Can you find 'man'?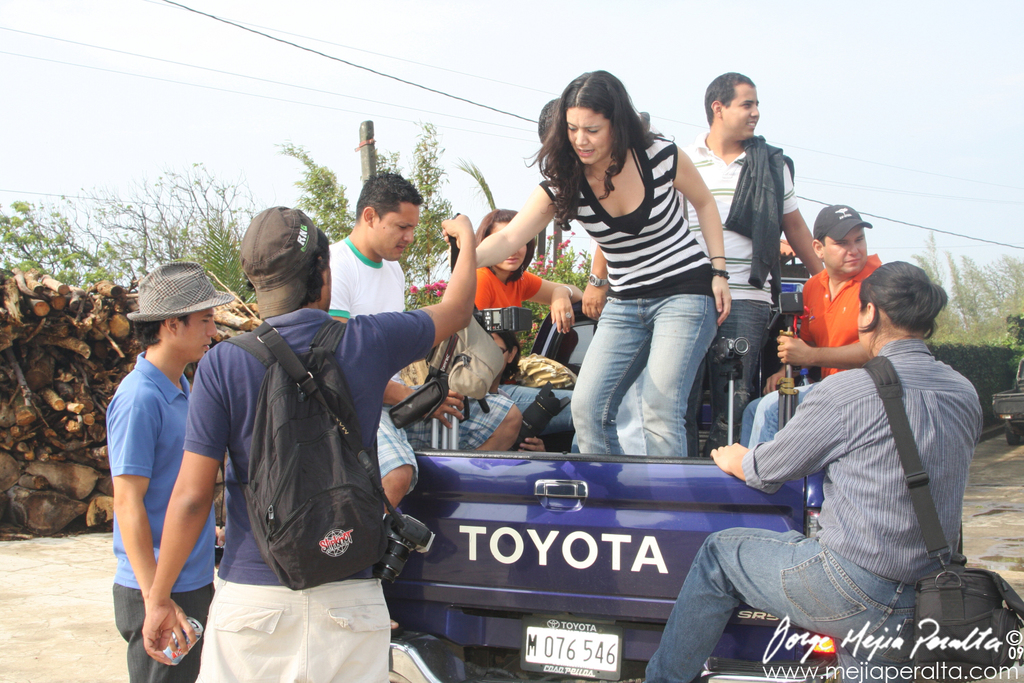
Yes, bounding box: x1=140 y1=205 x2=477 y2=682.
